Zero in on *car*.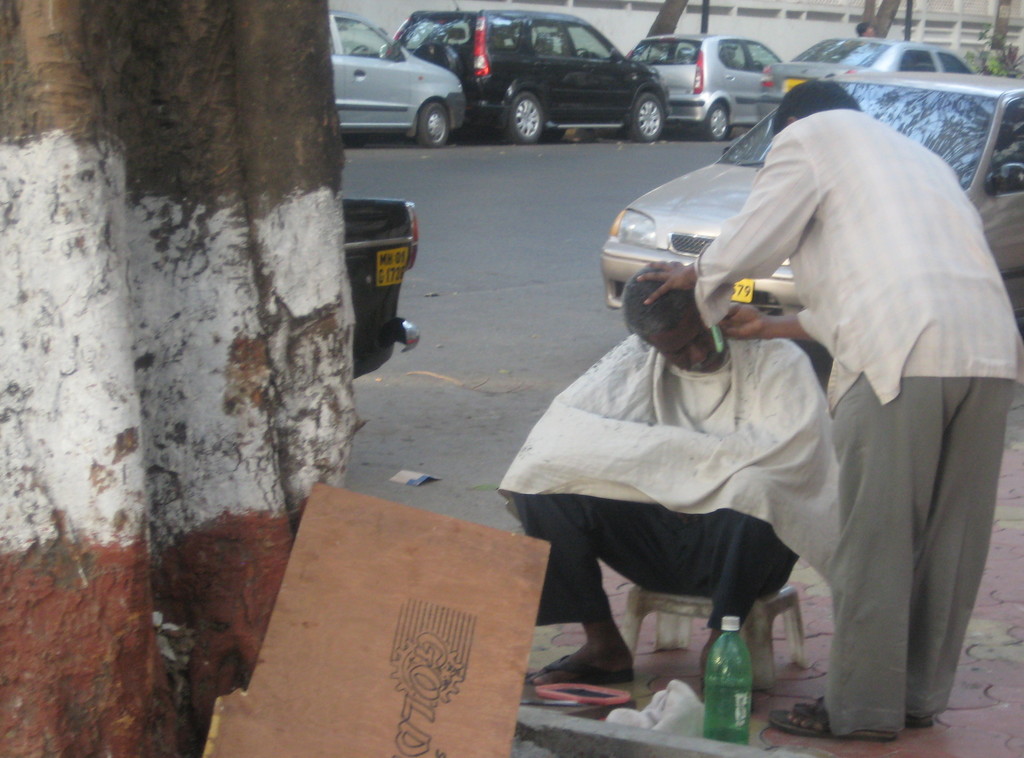
Zeroed in: 759/35/973/125.
